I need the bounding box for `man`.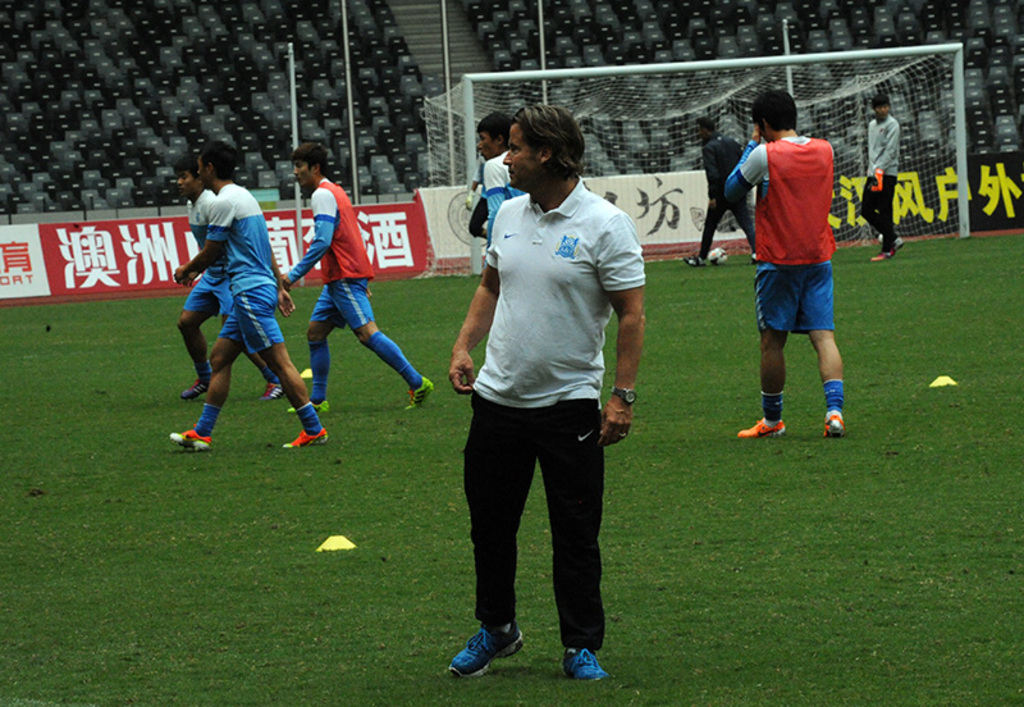
Here it is: crop(177, 161, 285, 400).
